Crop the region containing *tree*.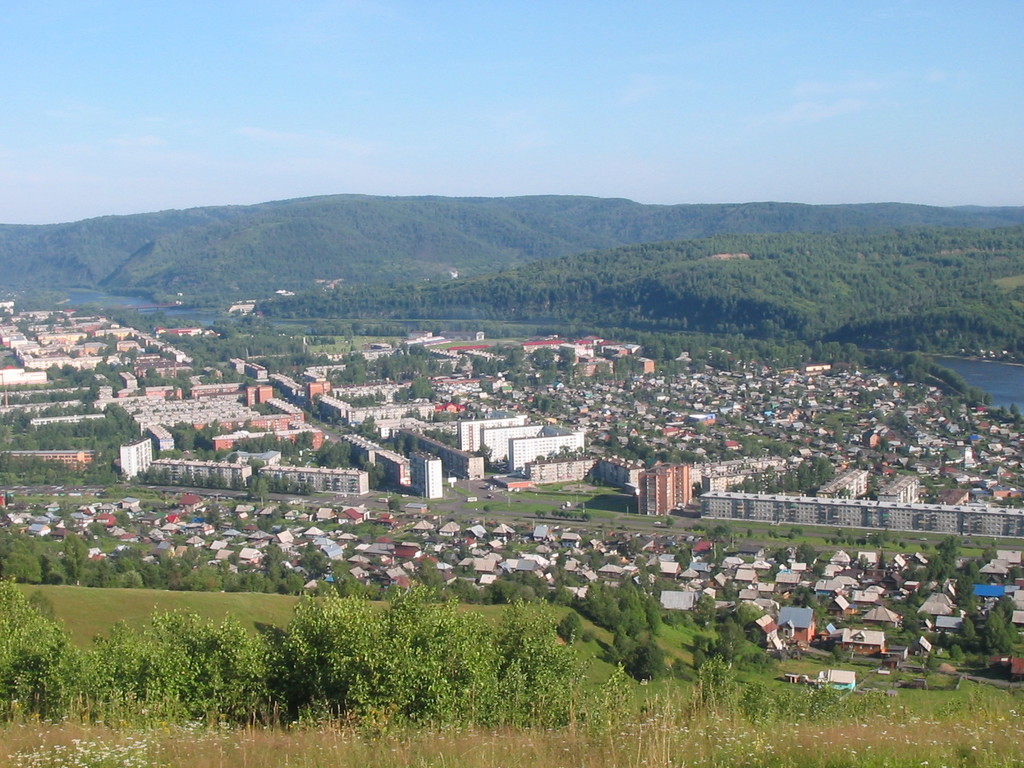
Crop region: BBox(916, 583, 934, 598).
